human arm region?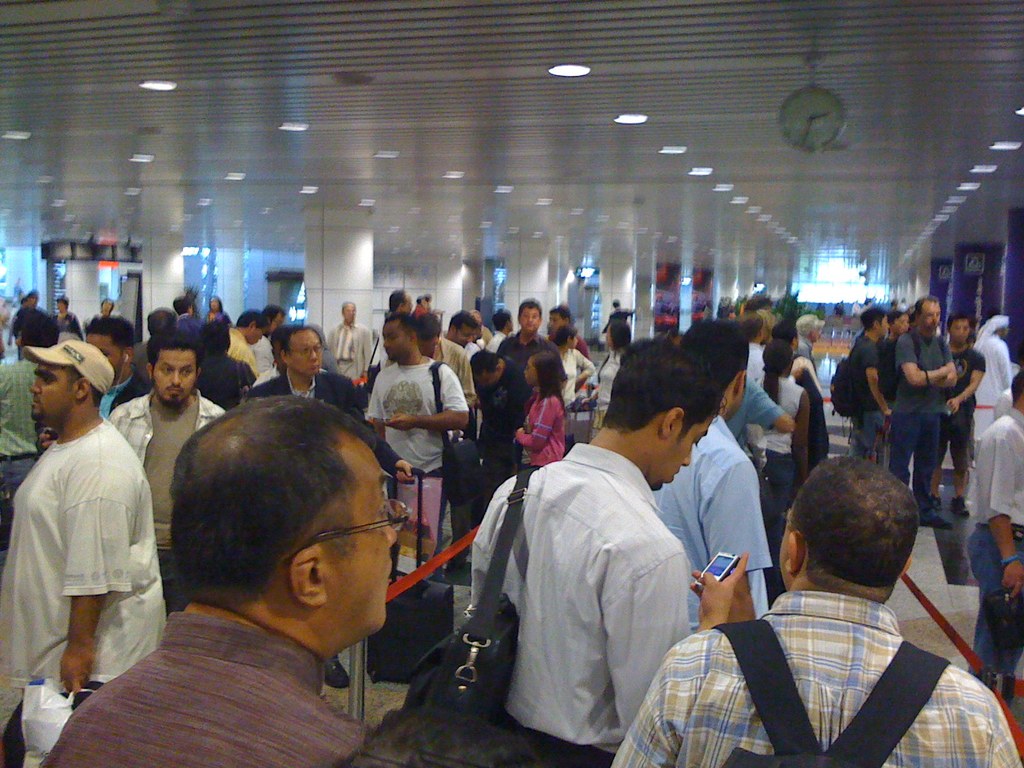
362,325,375,380
